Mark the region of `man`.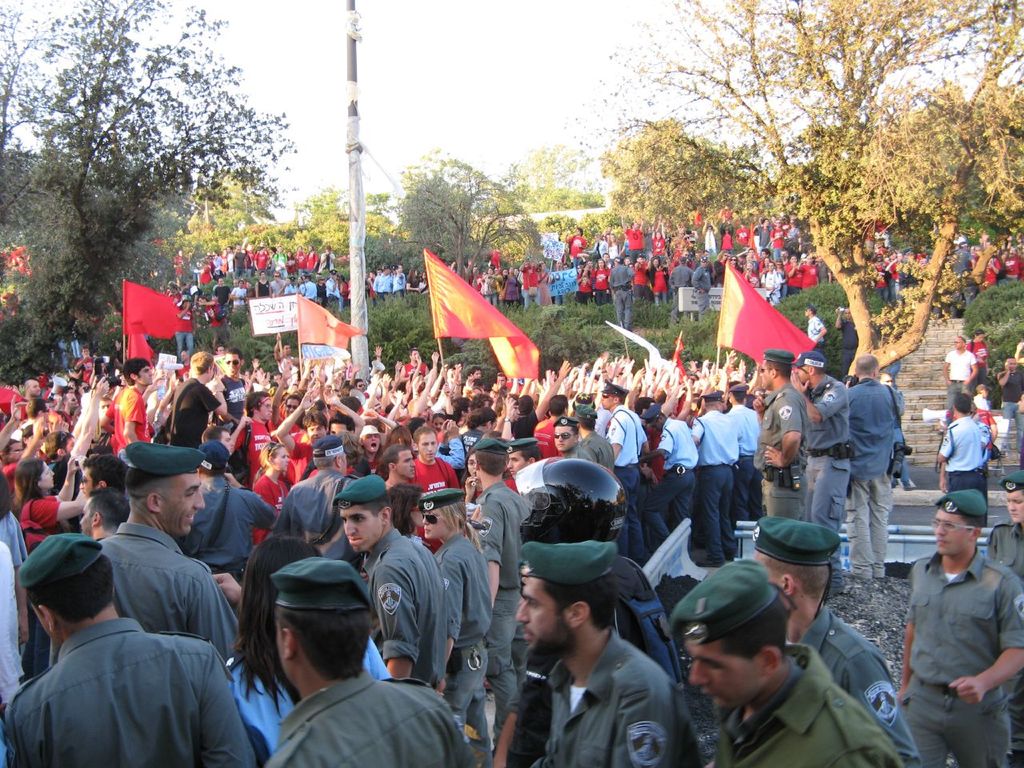
Region: (left=603, top=254, right=637, bottom=330).
